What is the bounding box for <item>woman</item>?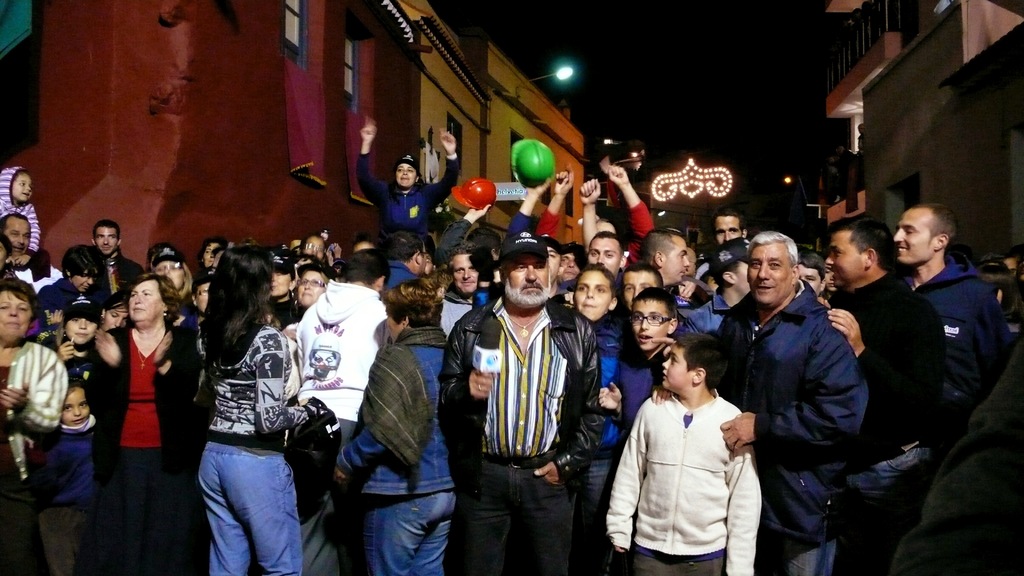
detection(192, 245, 327, 575).
